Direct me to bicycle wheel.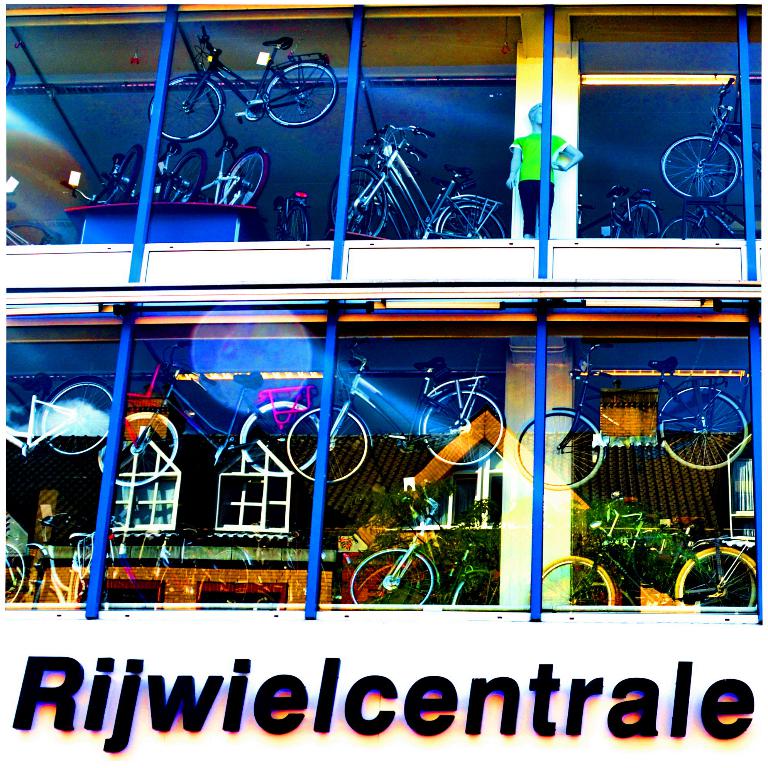
Direction: <box>536,555,621,616</box>.
